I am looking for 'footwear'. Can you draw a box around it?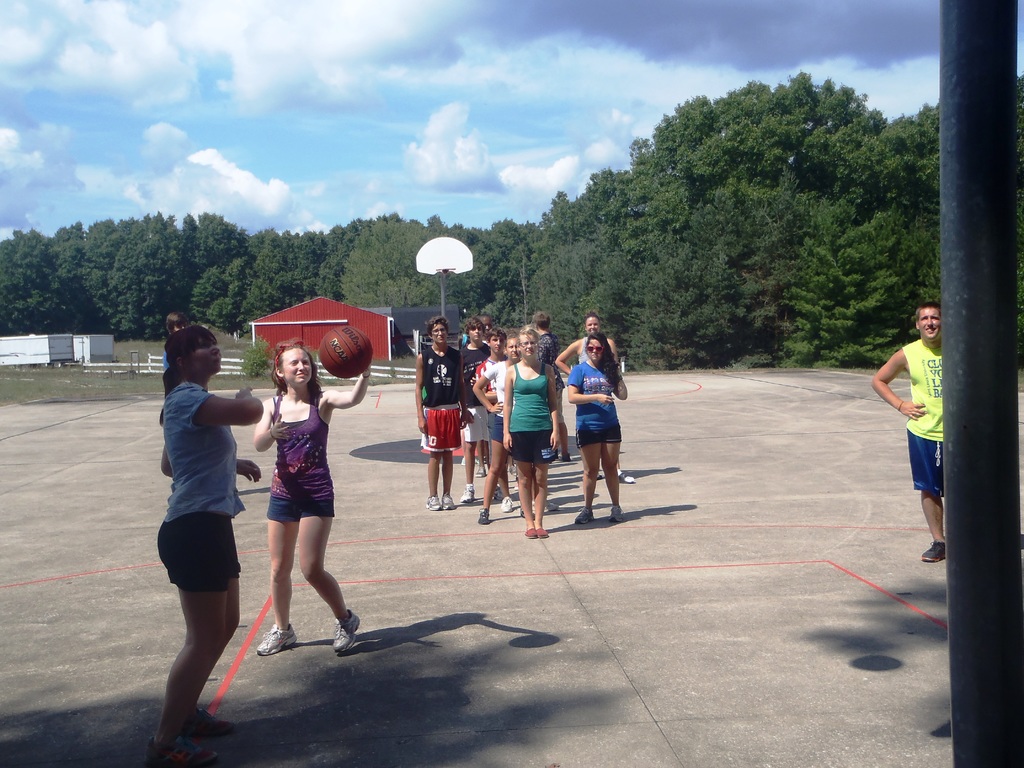
Sure, the bounding box is detection(253, 624, 299, 659).
